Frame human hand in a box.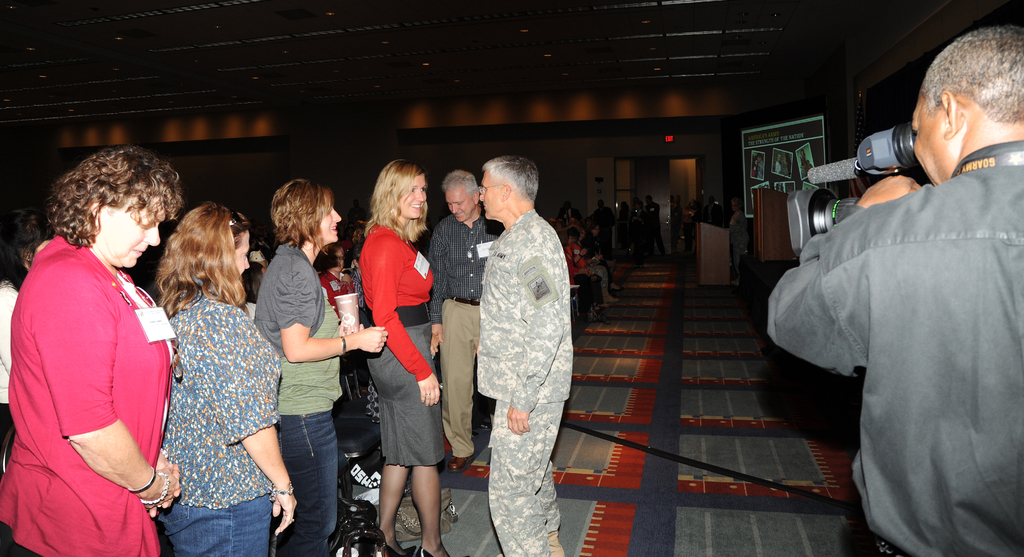
[x1=356, y1=327, x2=387, y2=357].
